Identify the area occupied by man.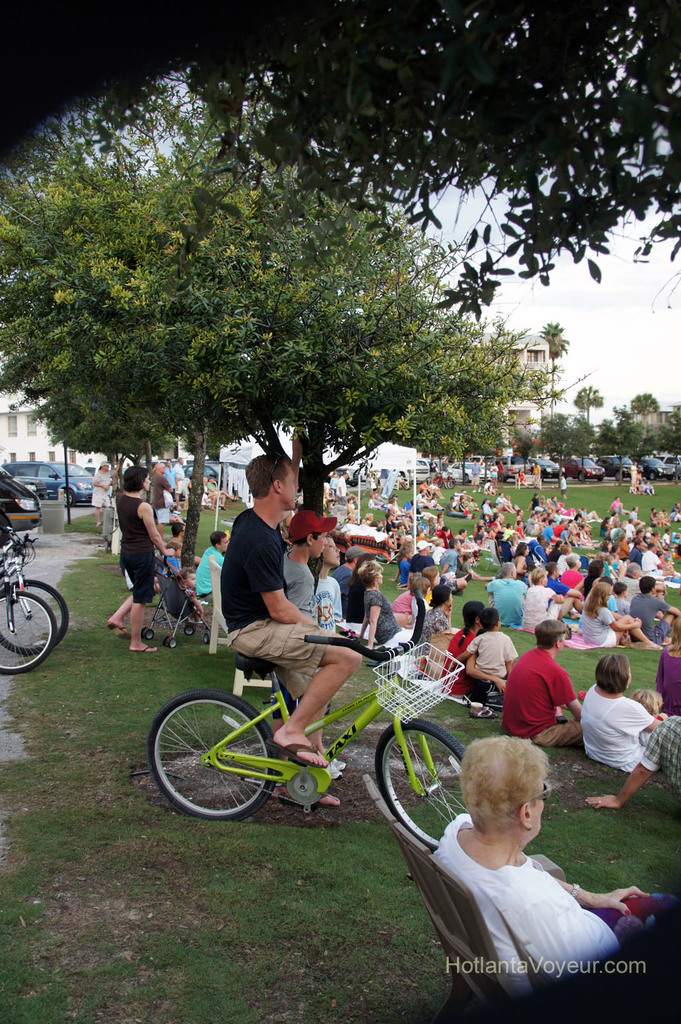
Area: locate(146, 458, 177, 538).
